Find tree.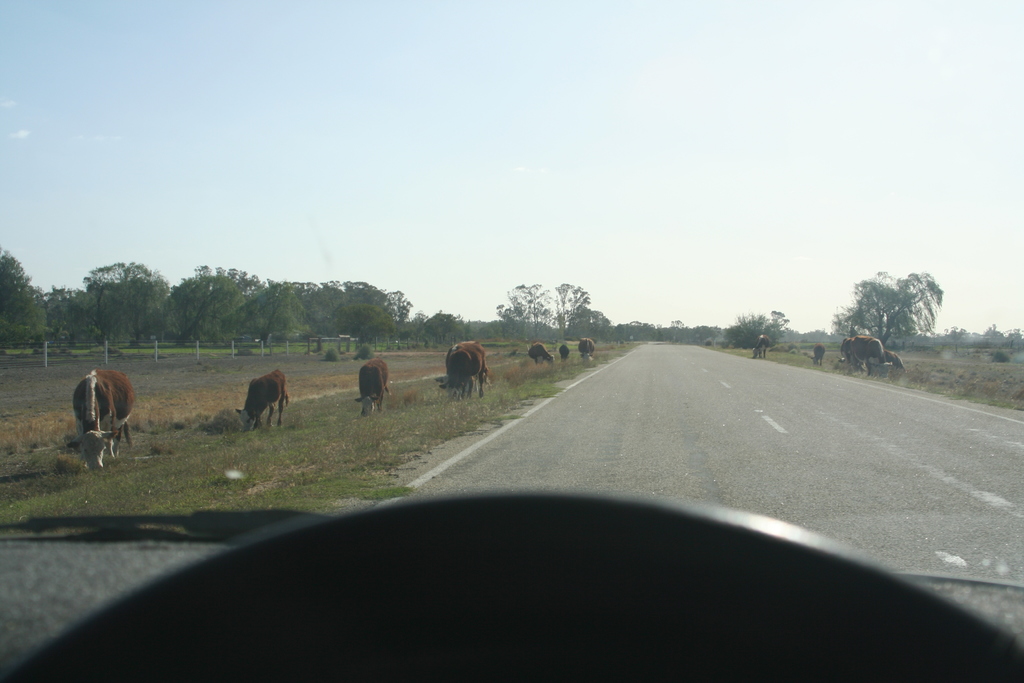
region(932, 320, 1010, 358).
